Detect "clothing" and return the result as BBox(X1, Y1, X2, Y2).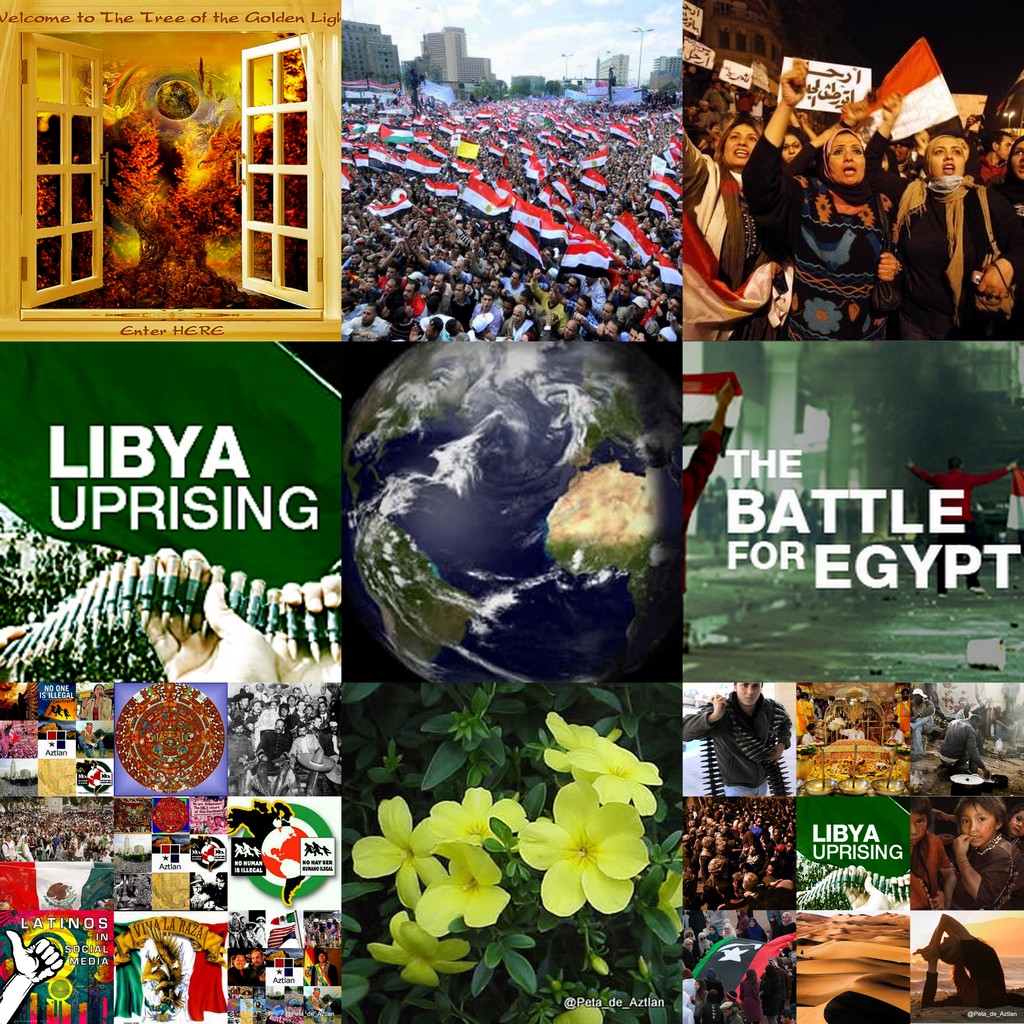
BBox(228, 972, 257, 991).
